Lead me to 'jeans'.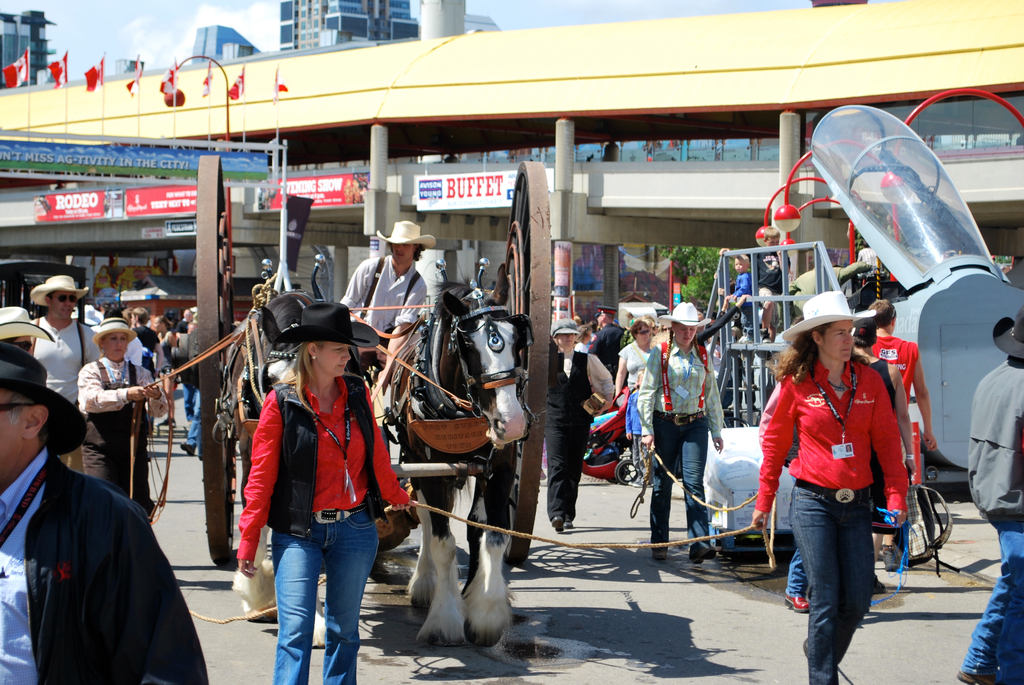
Lead to [left=644, top=427, right=705, bottom=543].
